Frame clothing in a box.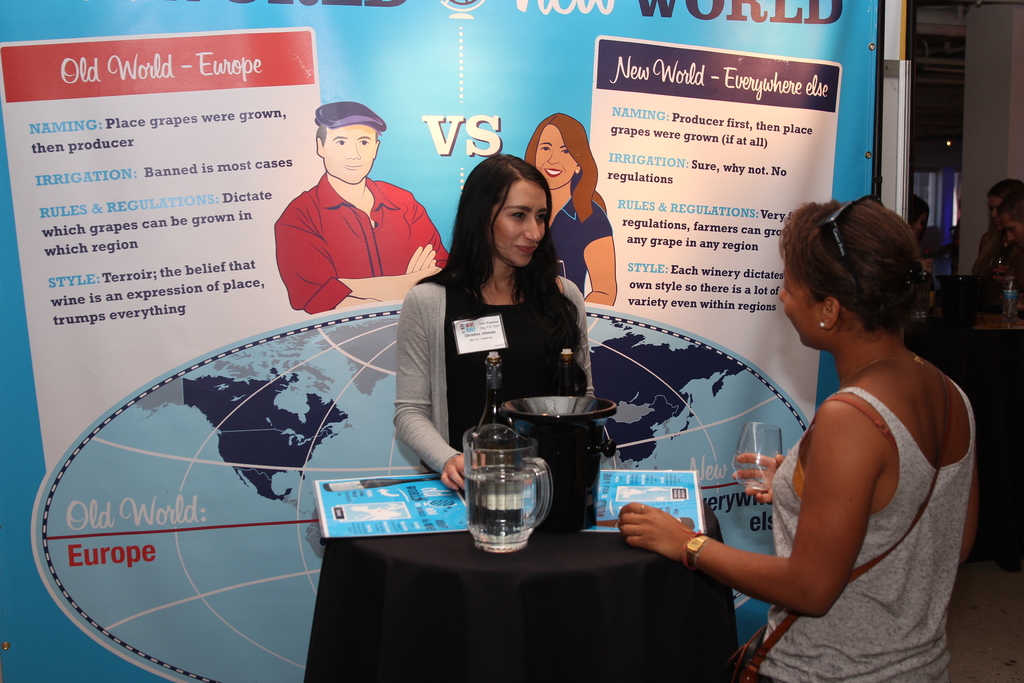
pyautogui.locateOnScreen(749, 382, 974, 682).
